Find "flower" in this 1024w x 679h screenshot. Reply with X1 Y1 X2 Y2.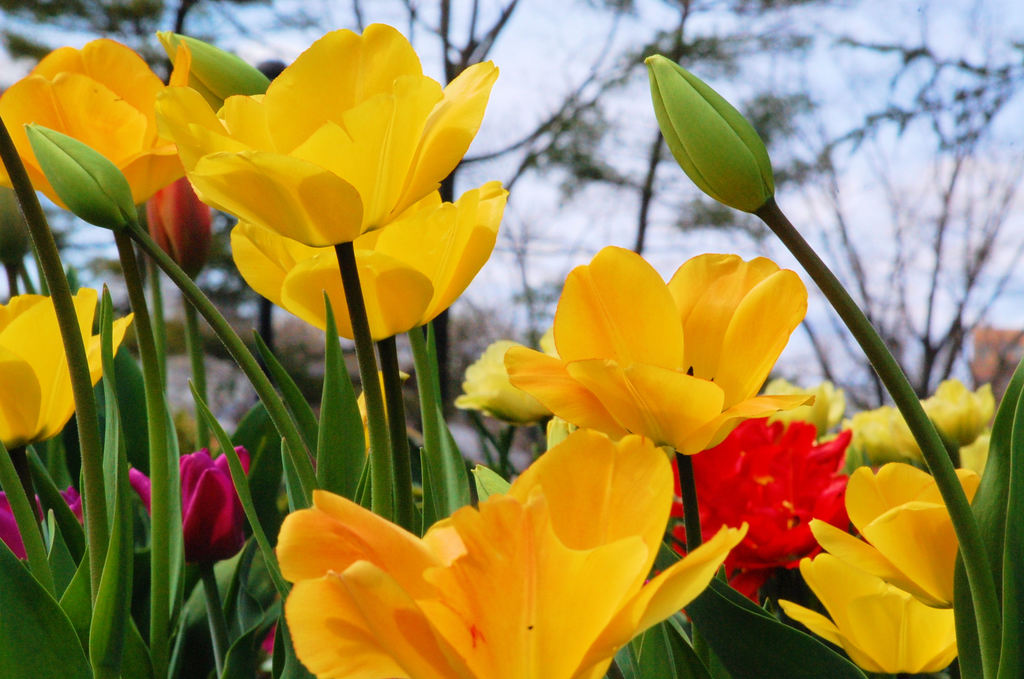
22 119 144 227.
